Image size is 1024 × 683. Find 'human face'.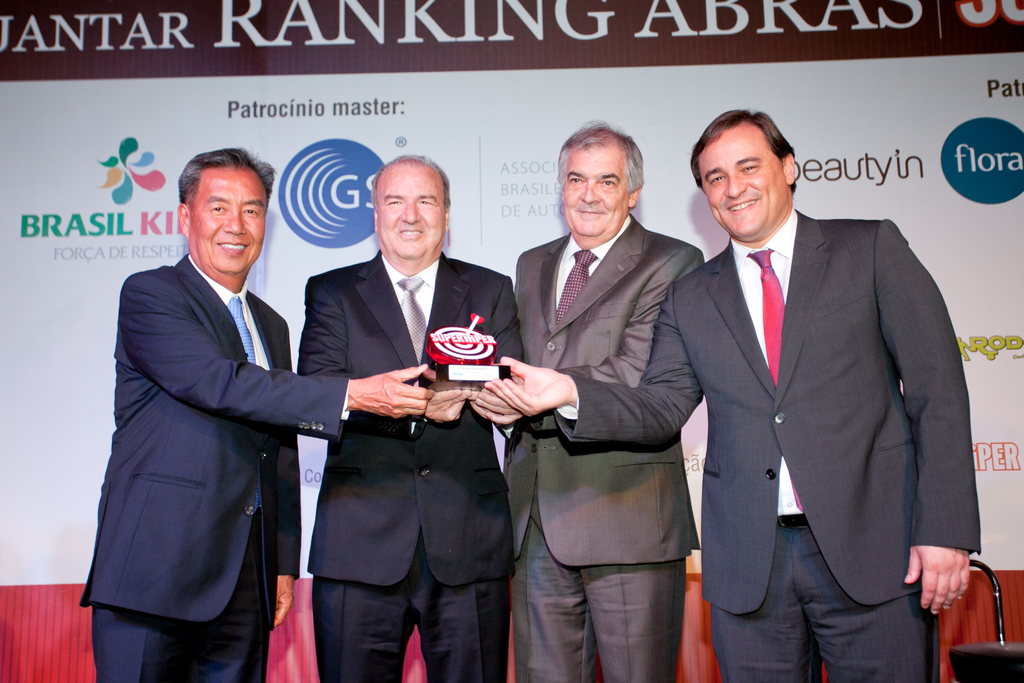
crop(562, 145, 627, 244).
